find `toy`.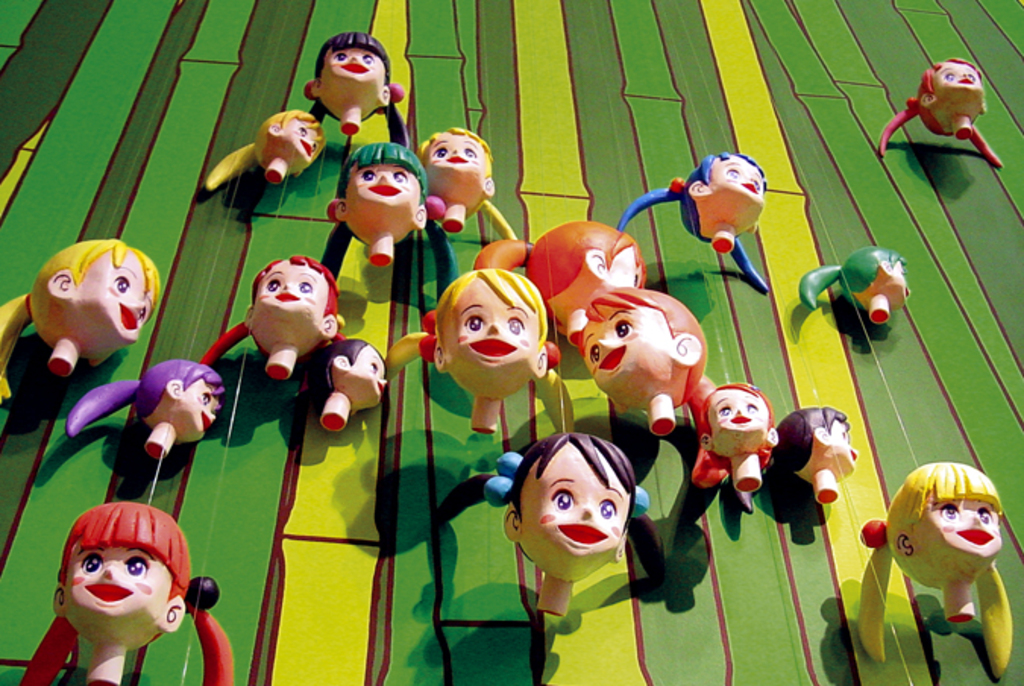
region(68, 357, 231, 463).
